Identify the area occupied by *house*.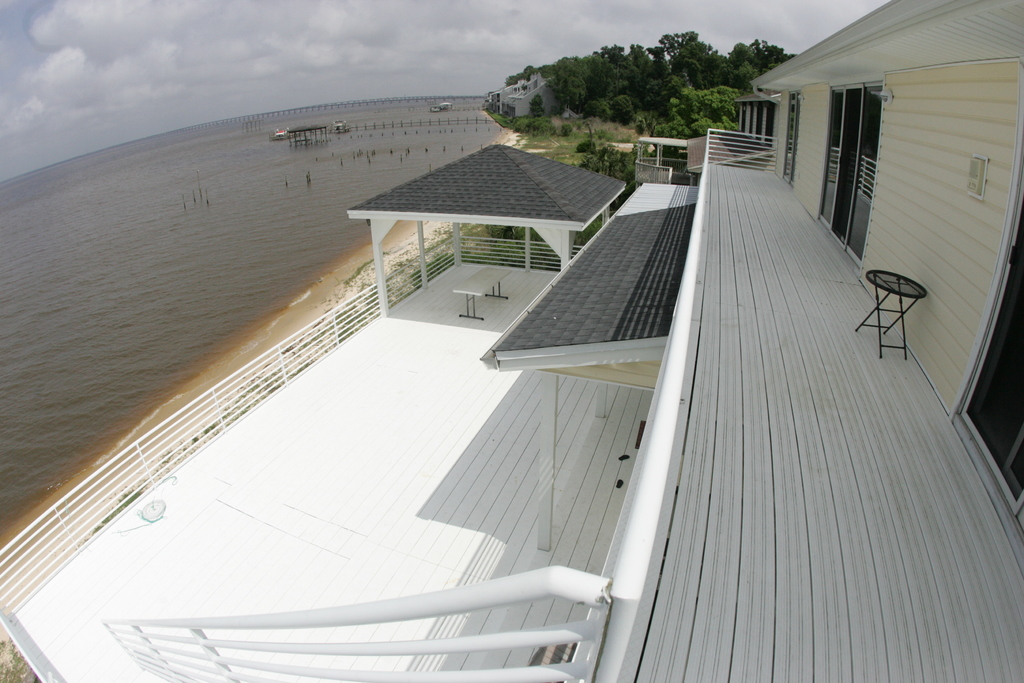
Area: box=[0, 0, 1023, 682].
